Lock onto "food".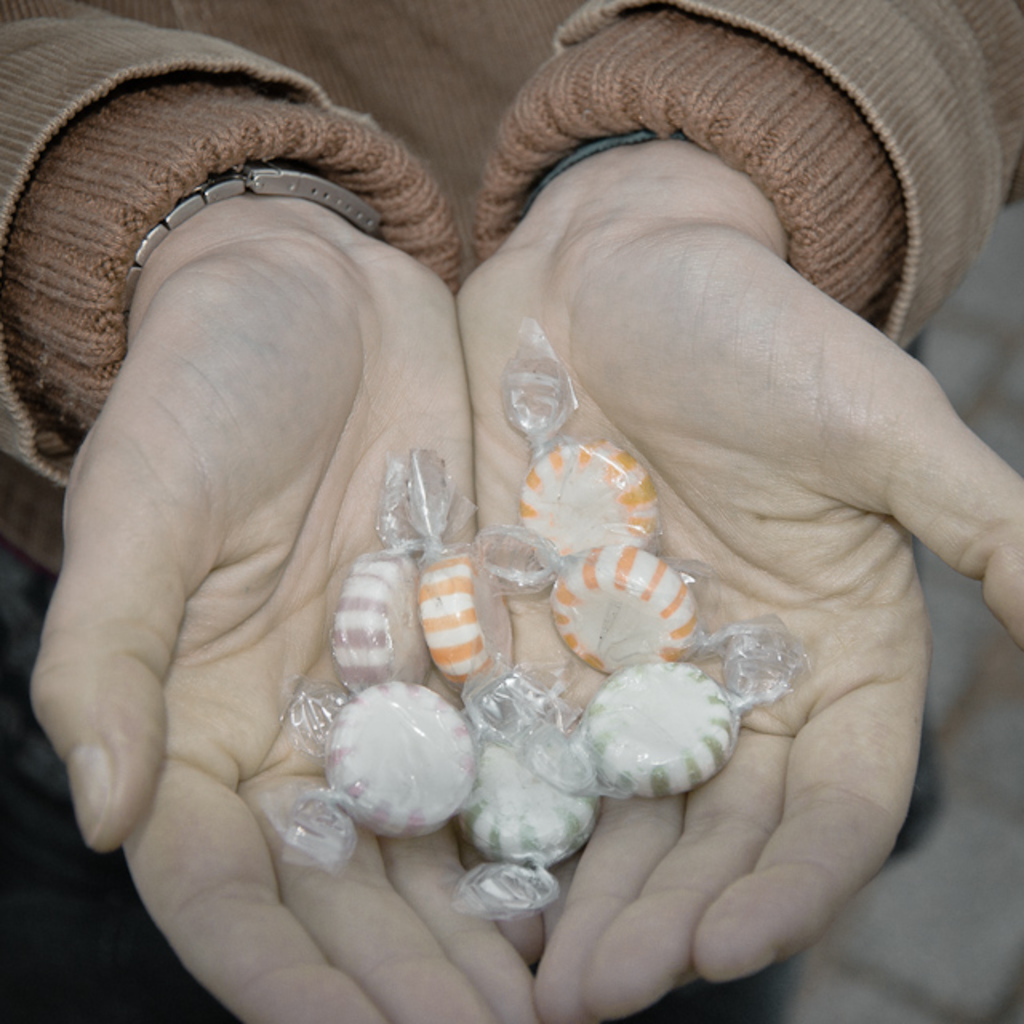
Locked: <bbox>515, 637, 800, 803</bbox>.
